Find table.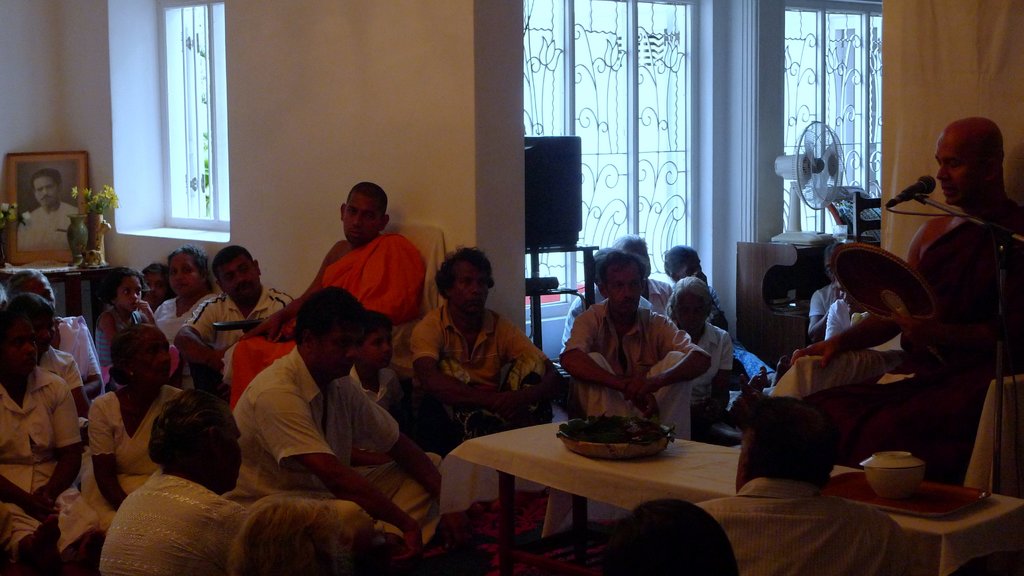
select_region(736, 236, 835, 376).
